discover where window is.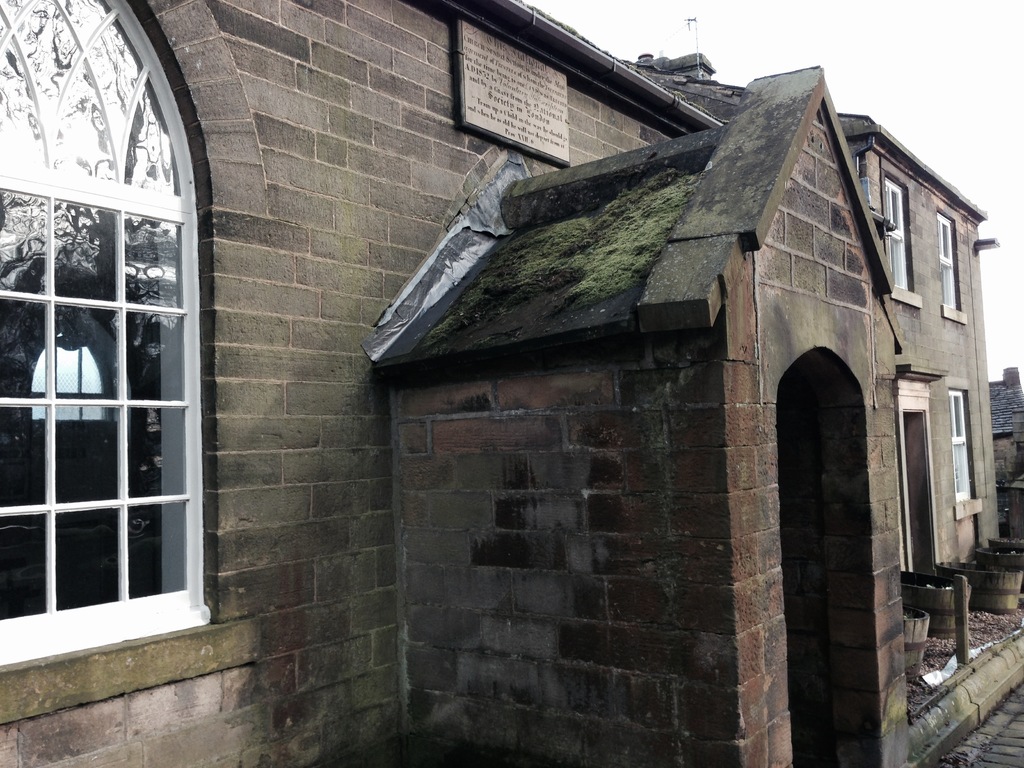
Discovered at rect(0, 0, 215, 671).
